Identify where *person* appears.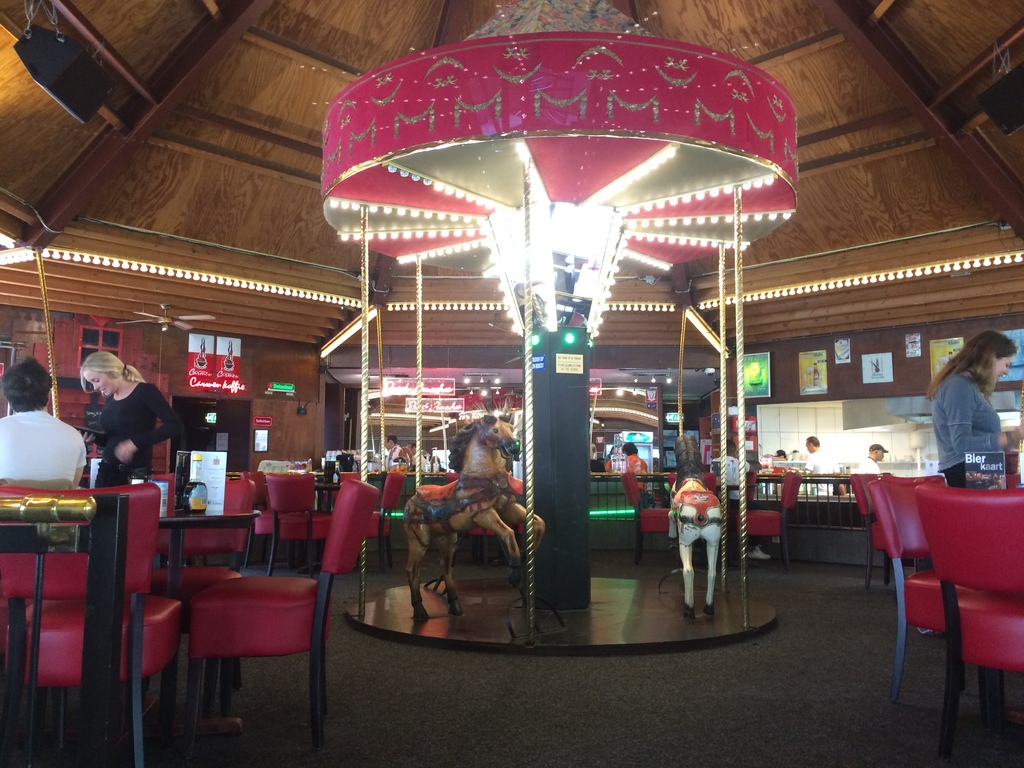
Appears at {"left": 0, "top": 353, "right": 82, "bottom": 499}.
